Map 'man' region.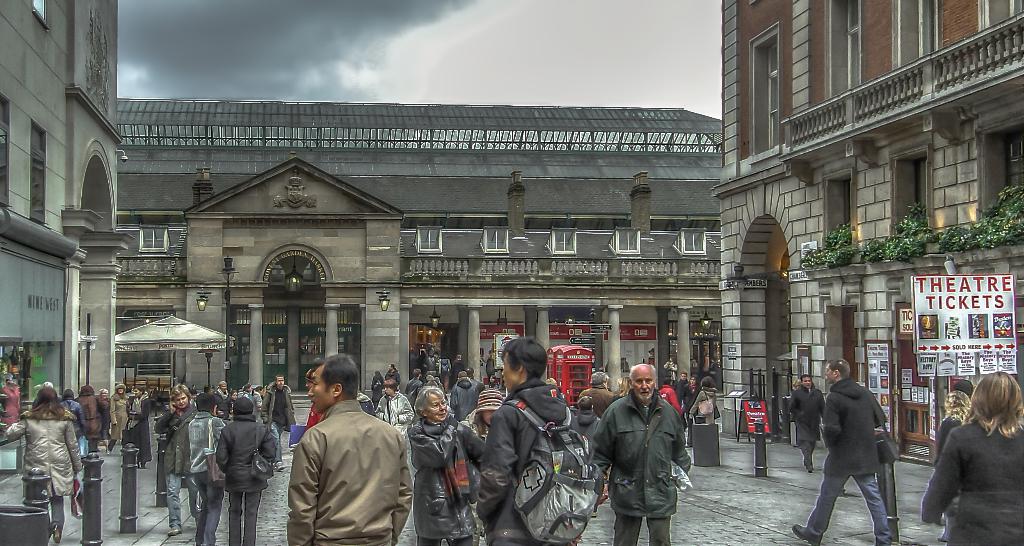
Mapped to [left=76, top=385, right=108, bottom=451].
